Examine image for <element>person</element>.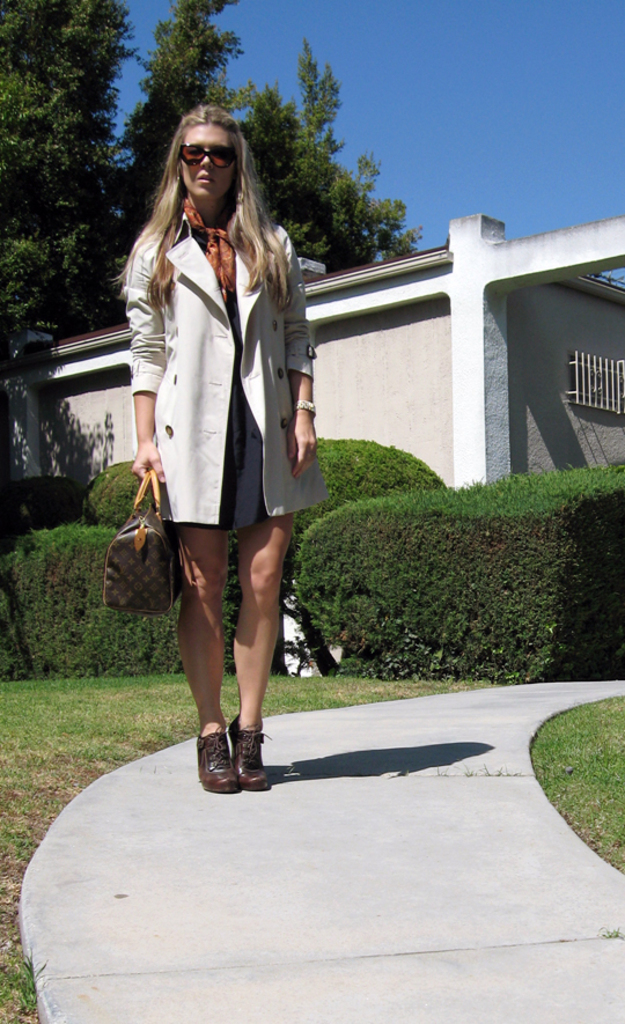
Examination result: [left=109, top=105, right=329, bottom=794].
